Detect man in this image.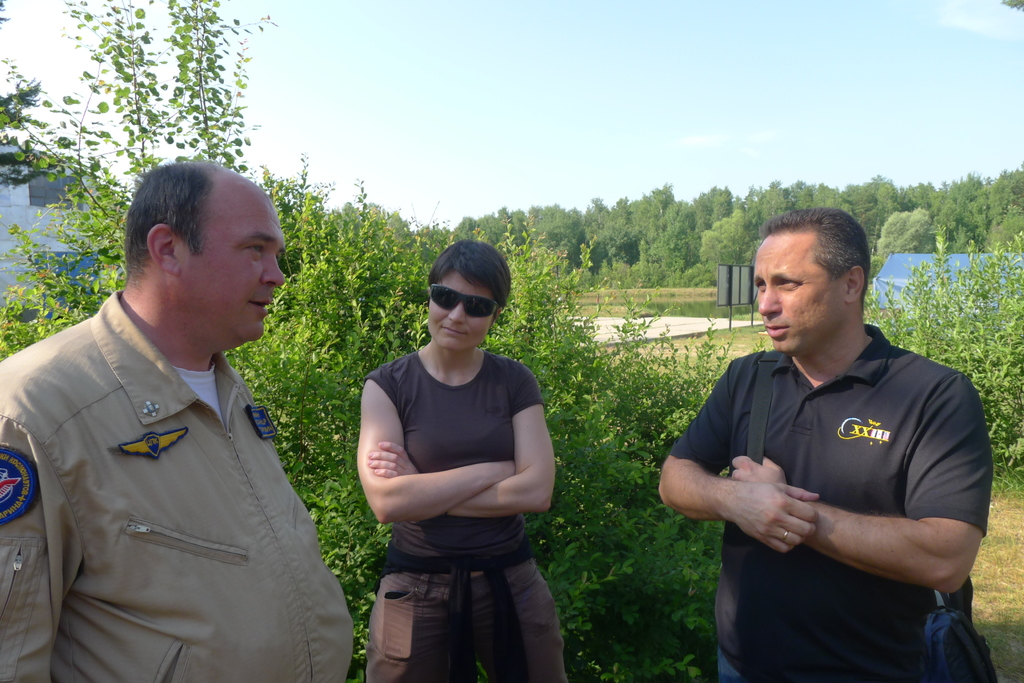
Detection: 682:208:1003:675.
